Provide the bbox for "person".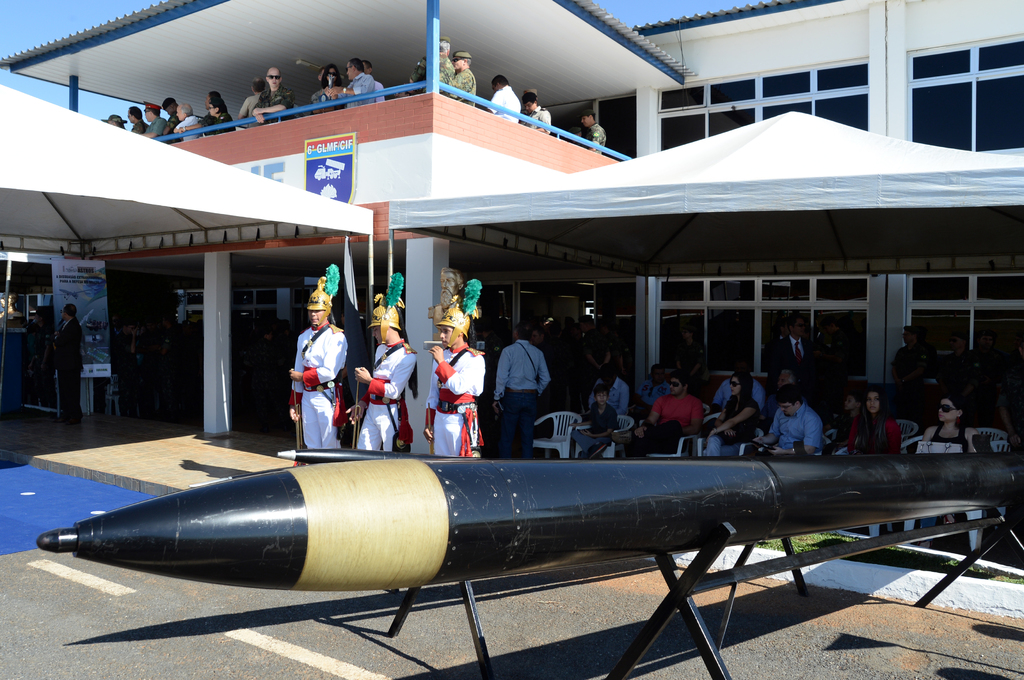
[342, 298, 418, 450].
